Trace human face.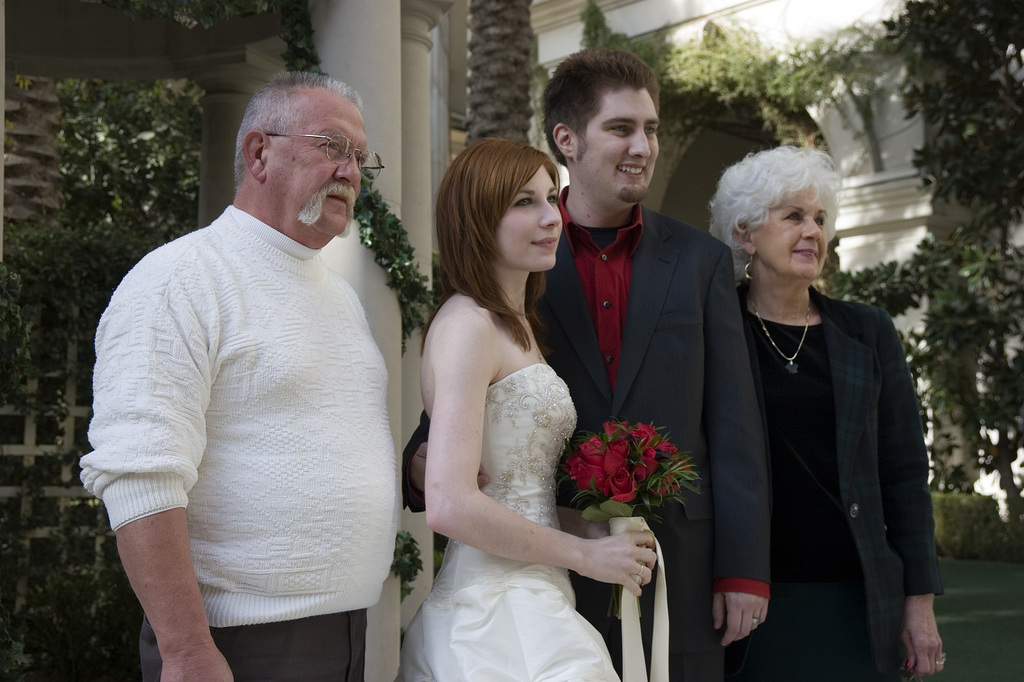
Traced to region(757, 182, 831, 280).
